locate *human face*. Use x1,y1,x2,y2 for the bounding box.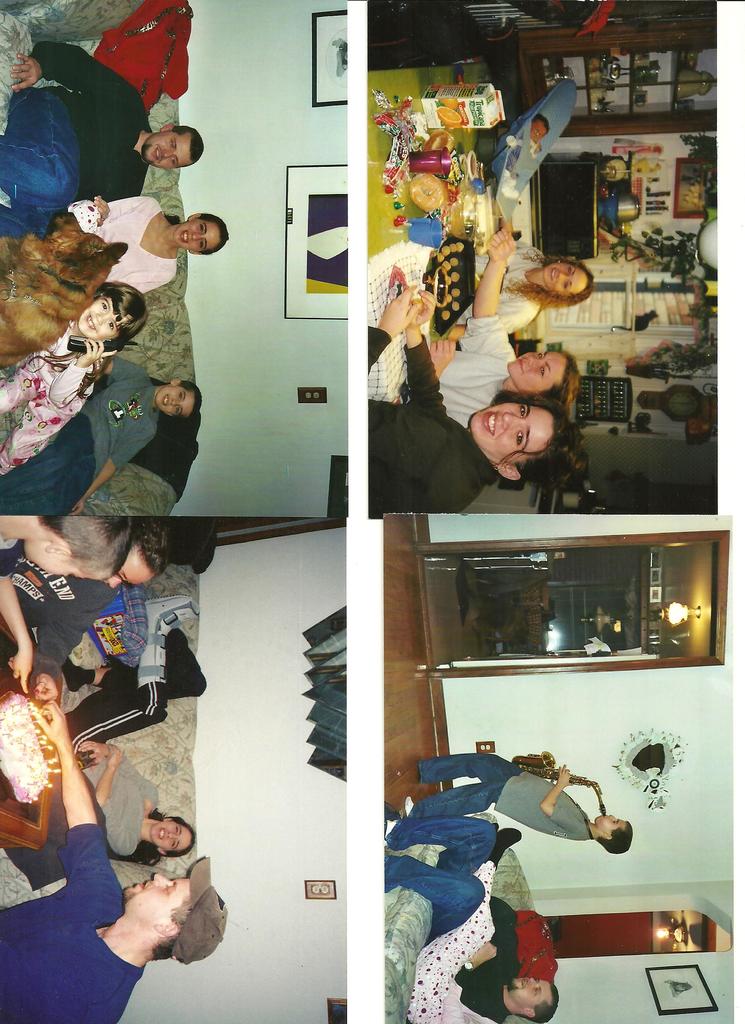
154,383,194,420.
